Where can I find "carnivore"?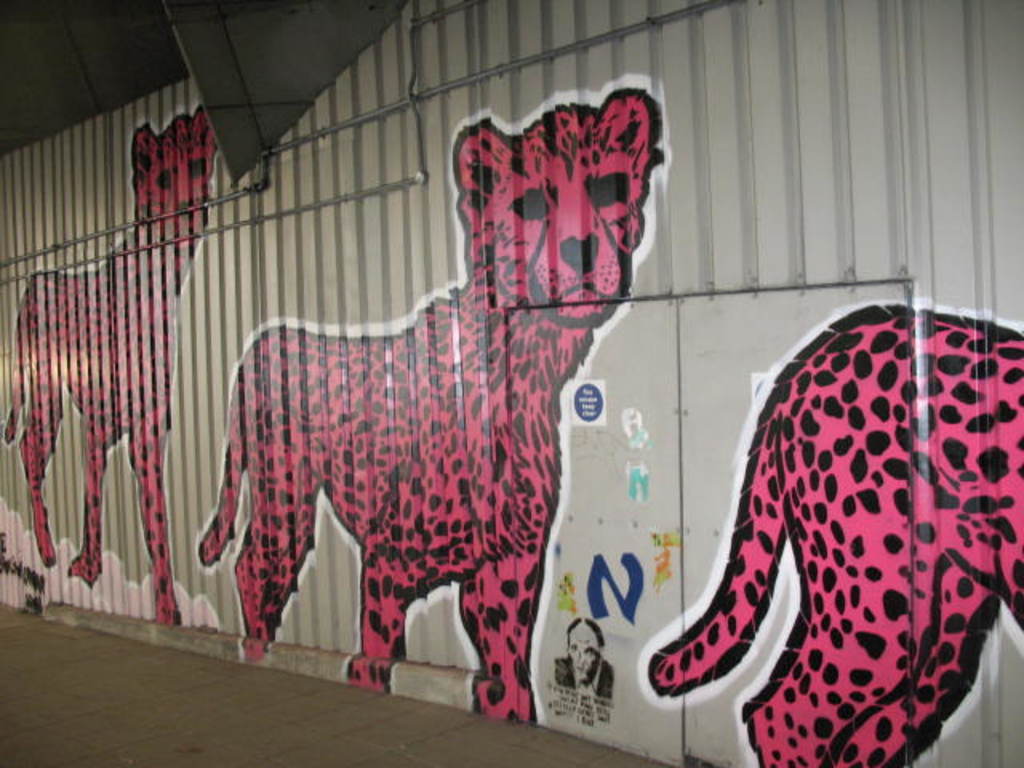
You can find it at box=[202, 86, 659, 747].
